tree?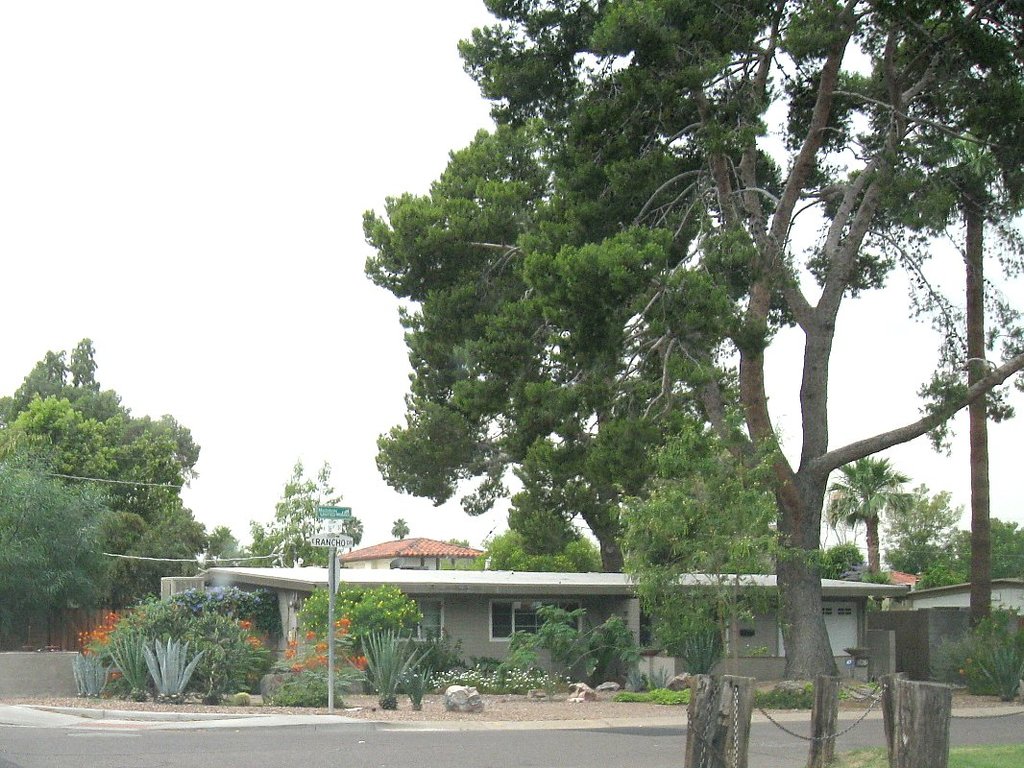
bbox(207, 529, 248, 566)
